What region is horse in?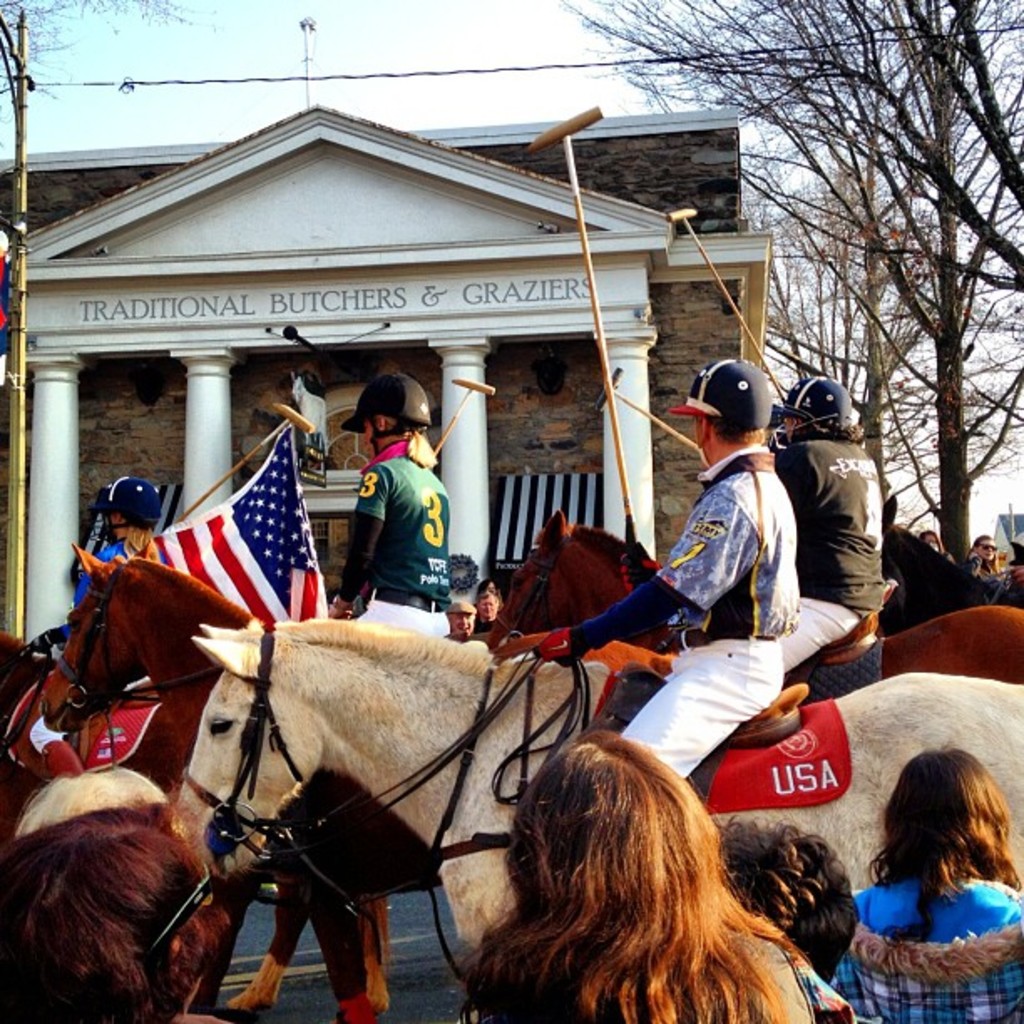
crop(169, 621, 1022, 954).
